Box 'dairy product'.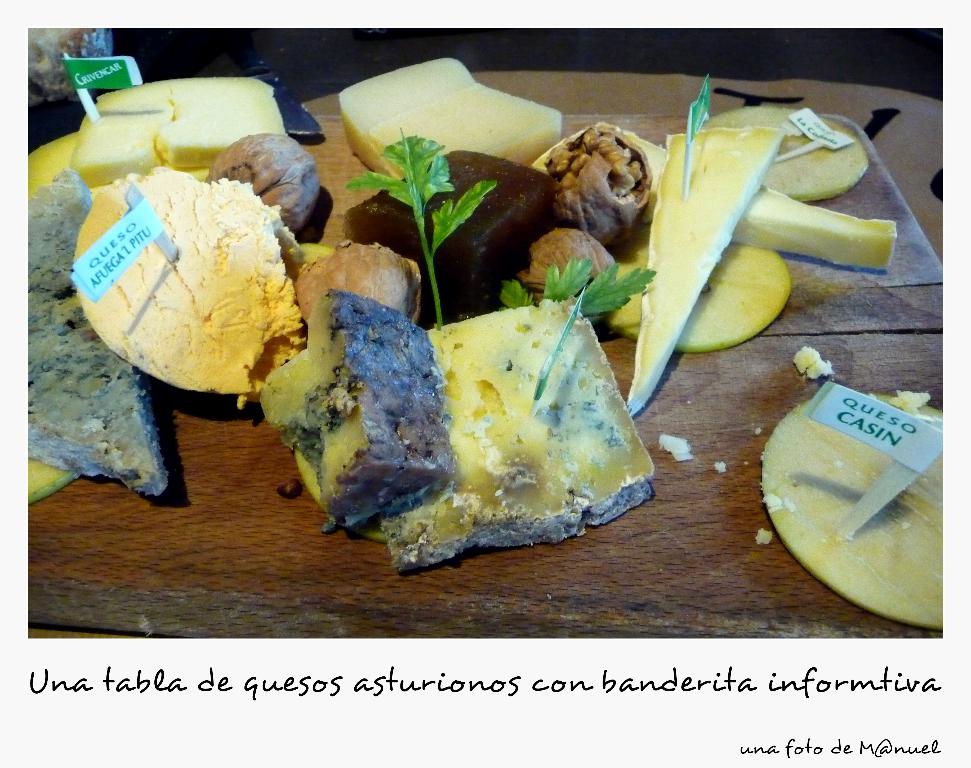
(left=786, top=114, right=856, bottom=208).
